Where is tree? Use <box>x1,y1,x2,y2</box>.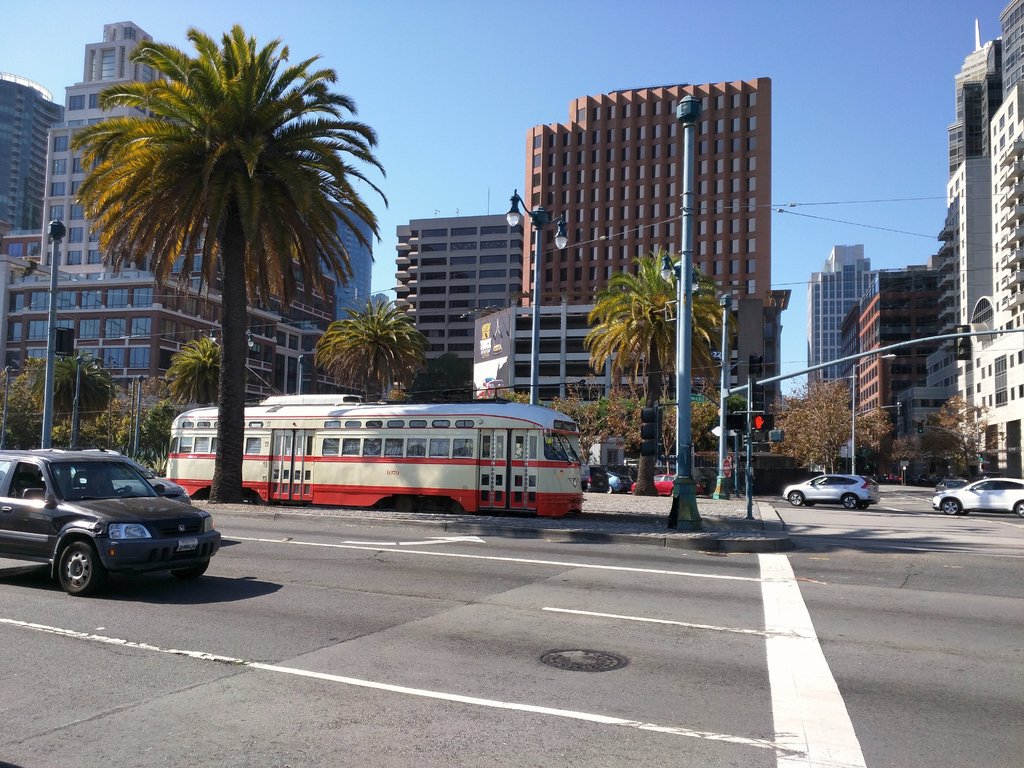
<box>655,399,707,479</box>.
